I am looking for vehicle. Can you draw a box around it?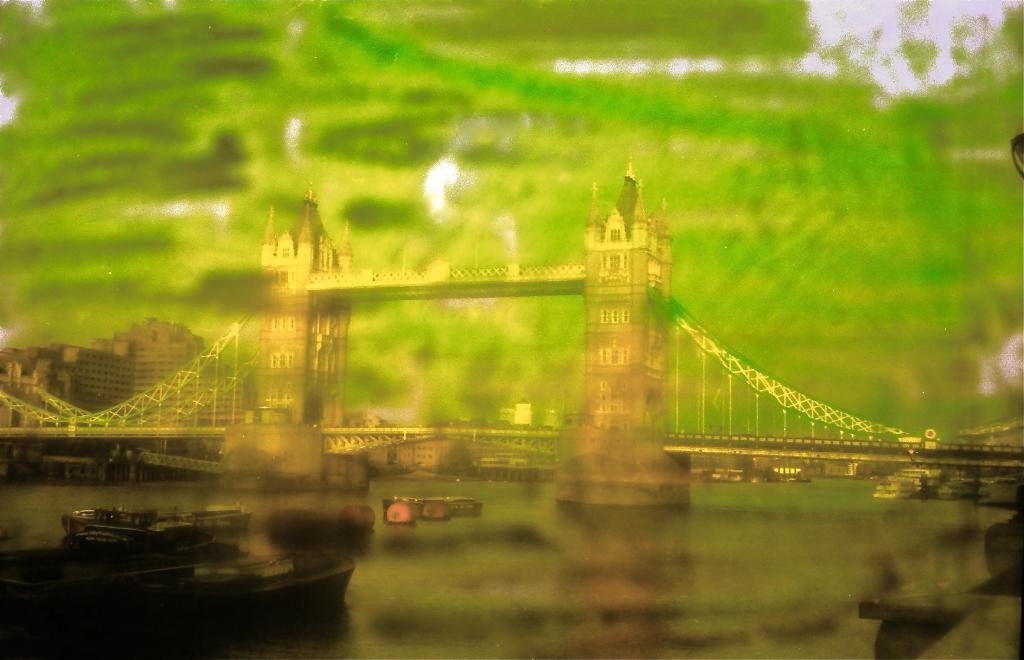
Sure, the bounding box is l=383, t=493, r=483, b=524.
